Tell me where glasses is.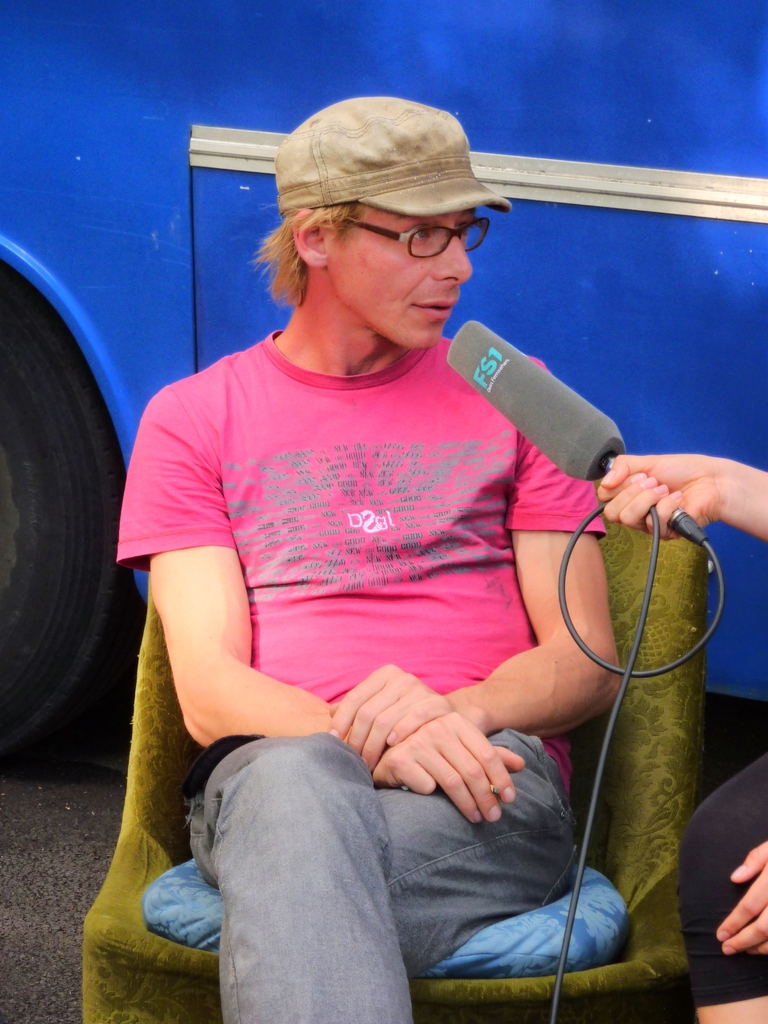
glasses is at crop(338, 218, 492, 263).
